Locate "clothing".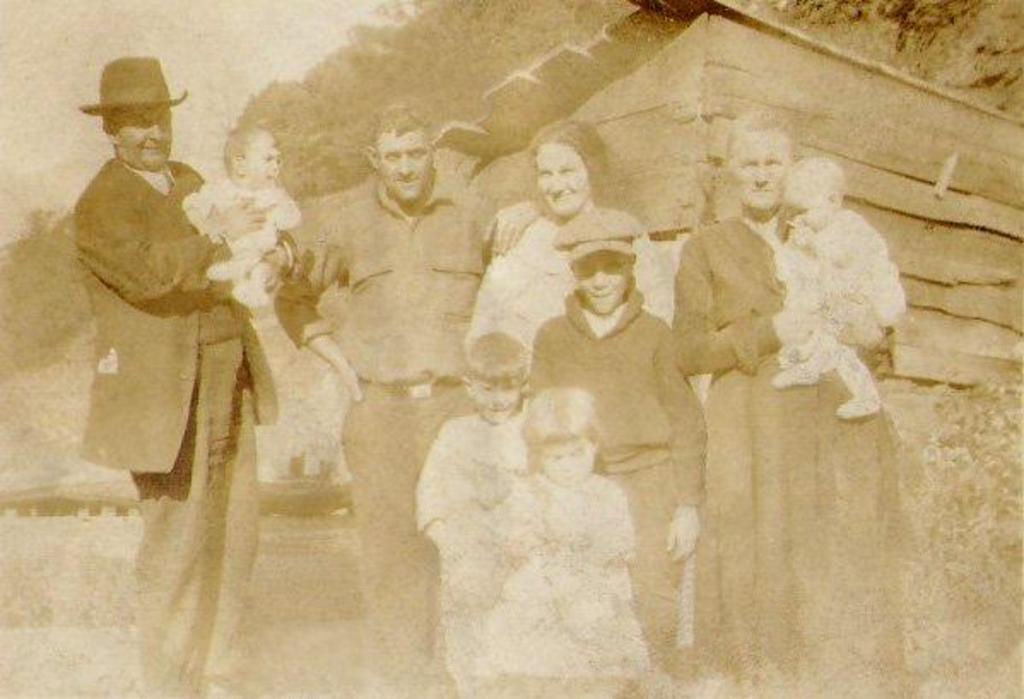
Bounding box: box=[34, 103, 262, 555].
